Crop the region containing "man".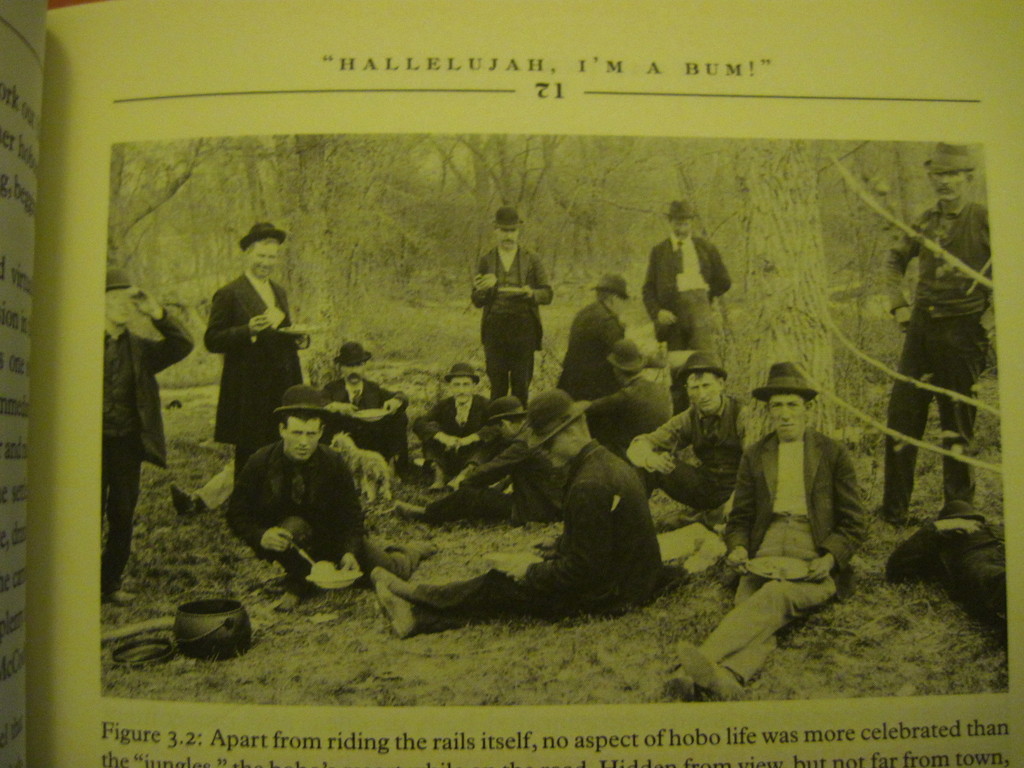
Crop region: locate(223, 380, 439, 595).
